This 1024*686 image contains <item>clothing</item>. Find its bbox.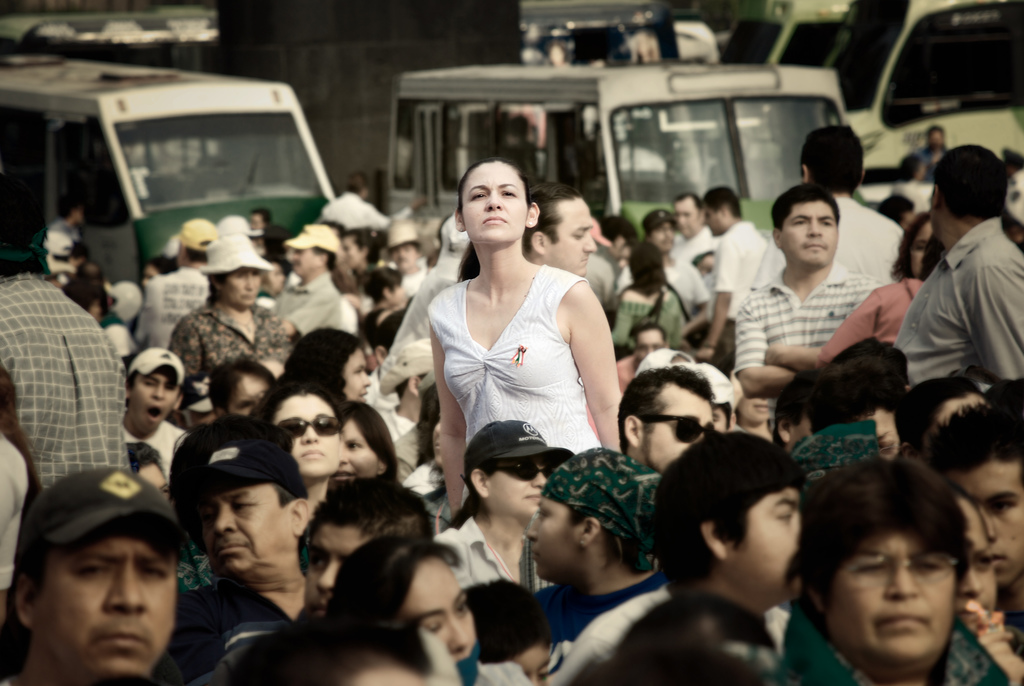
pyautogui.locateOnScreen(0, 257, 142, 506).
